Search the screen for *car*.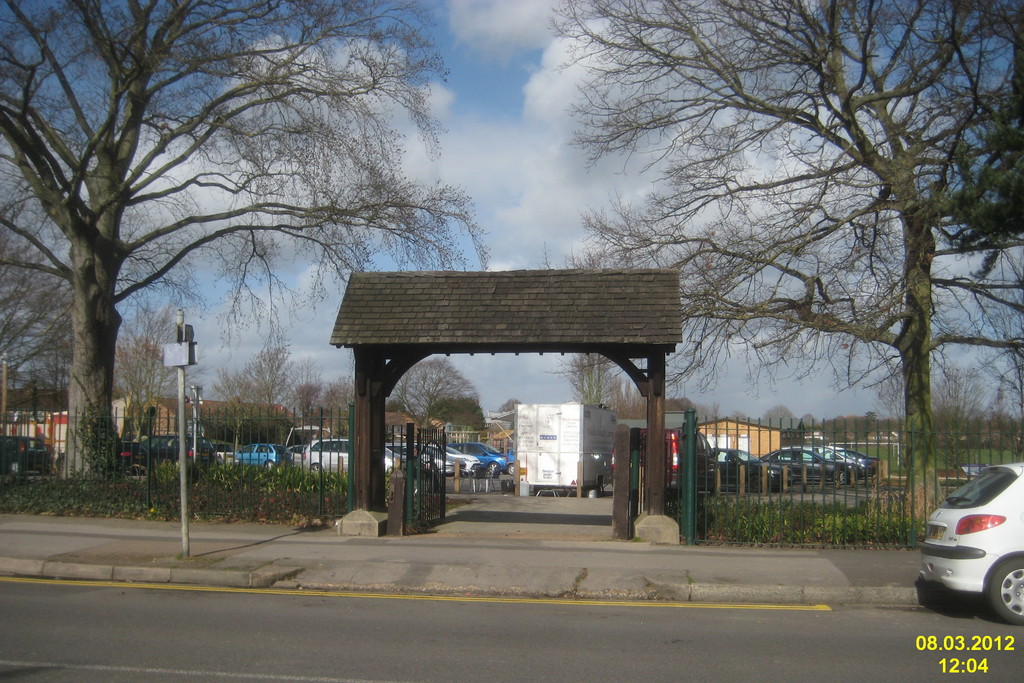
Found at <region>661, 409, 714, 498</region>.
